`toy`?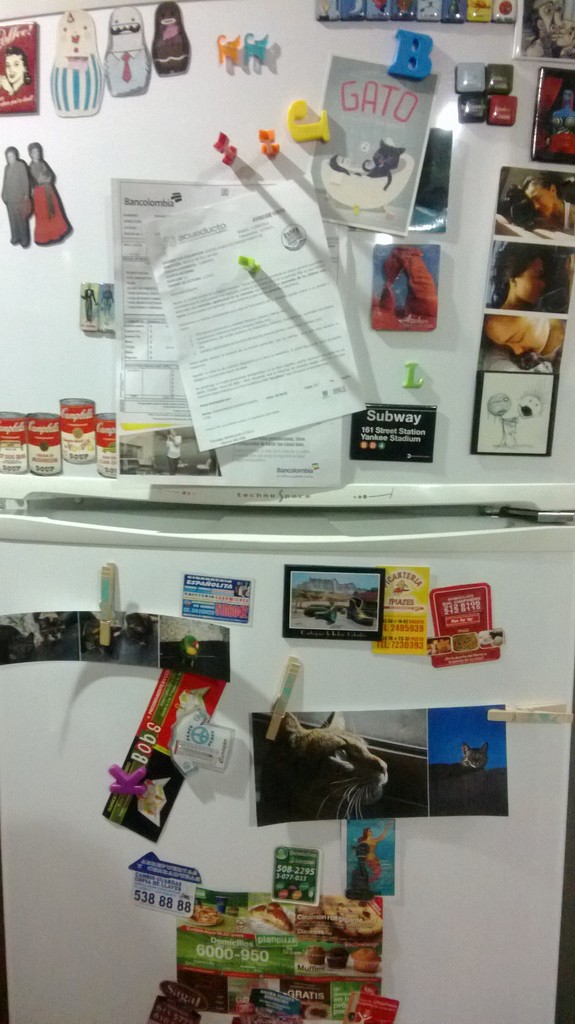
391, 26, 423, 79
